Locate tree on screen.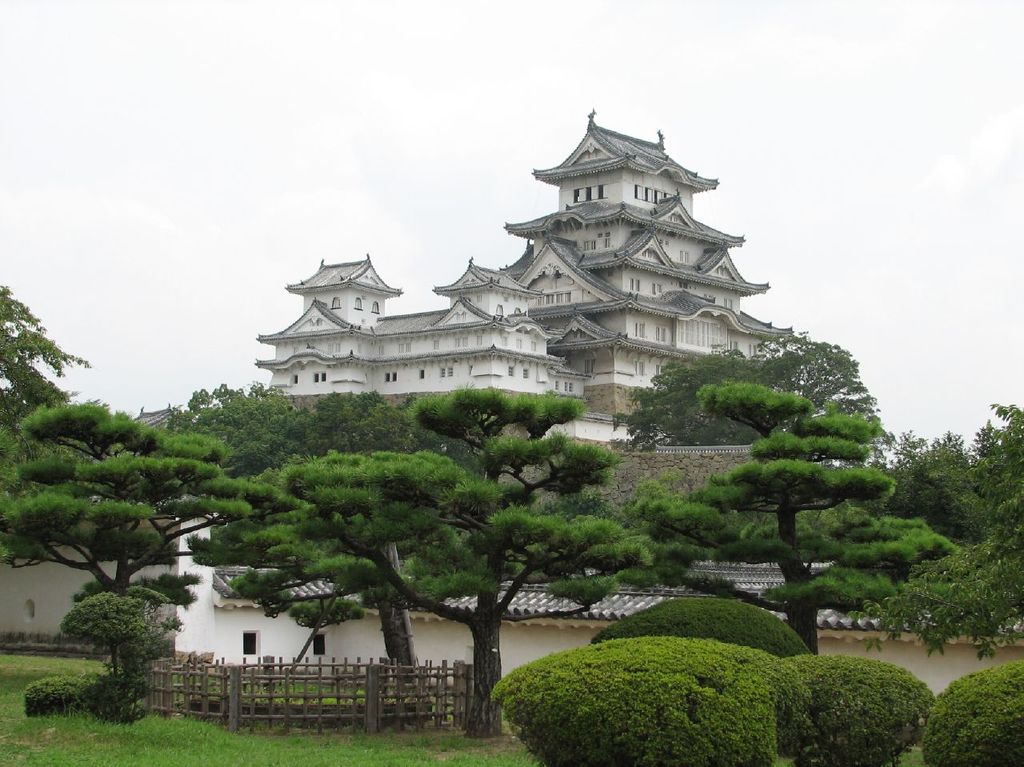
On screen at x1=0 y1=285 x2=86 y2=414.
